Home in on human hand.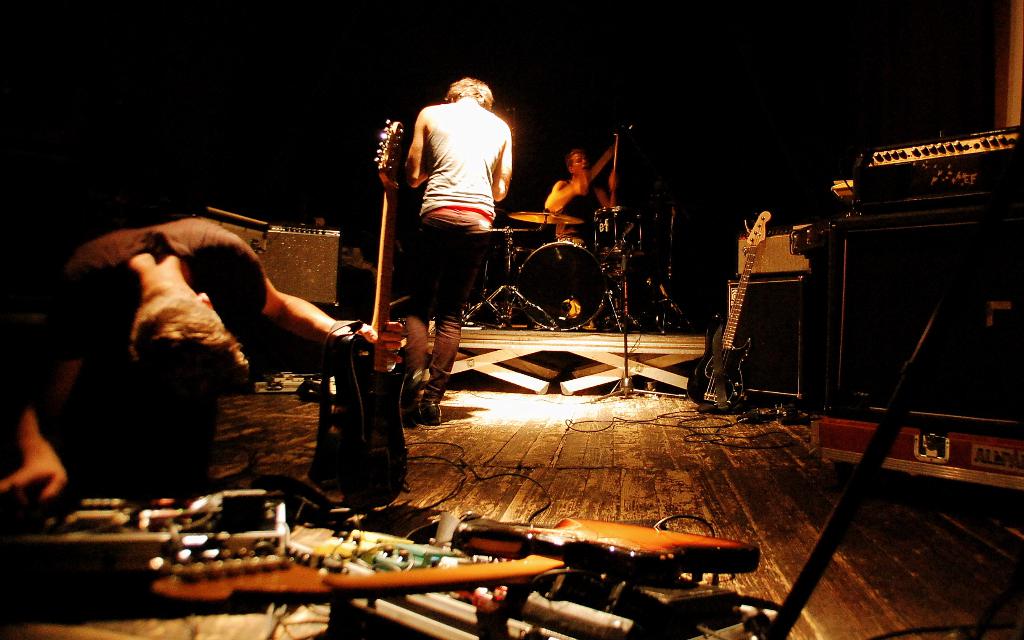
Homed in at bbox(571, 177, 589, 194).
